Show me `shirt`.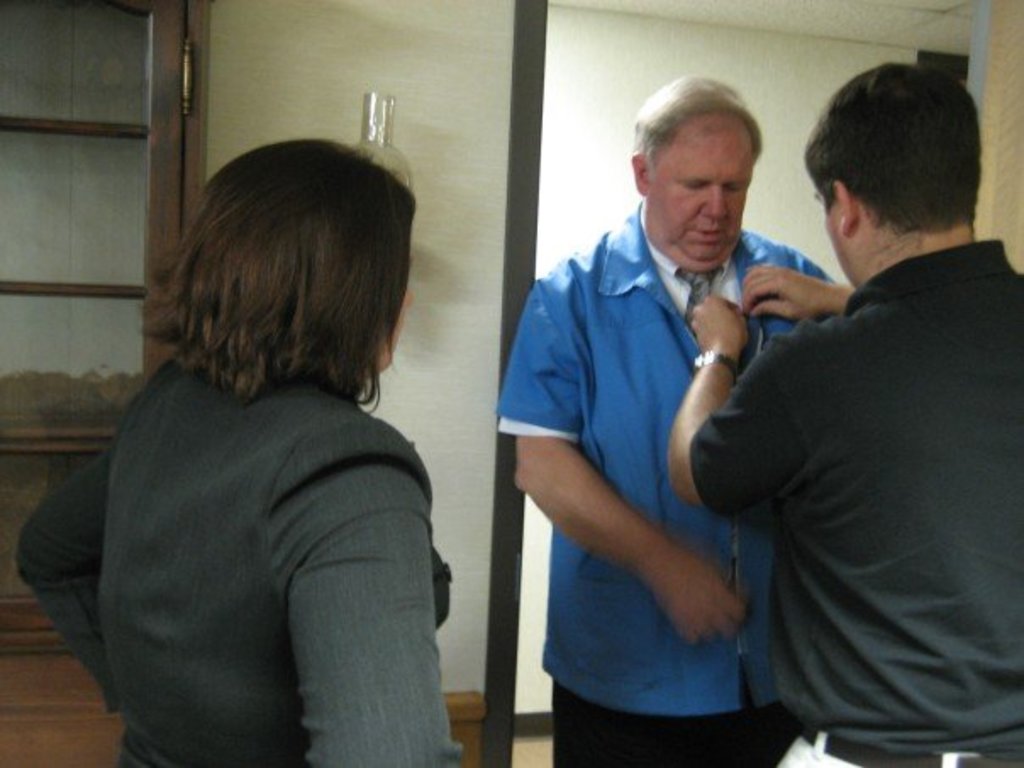
`shirt` is here: (x1=644, y1=203, x2=744, y2=332).
